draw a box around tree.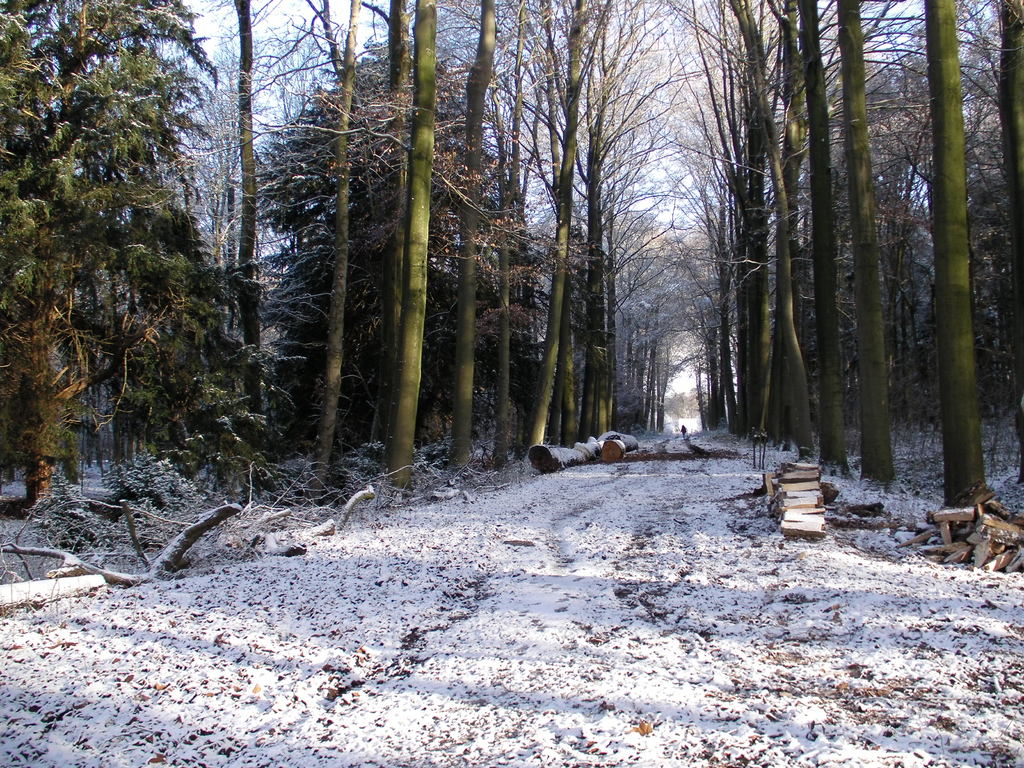
crop(384, 0, 459, 503).
